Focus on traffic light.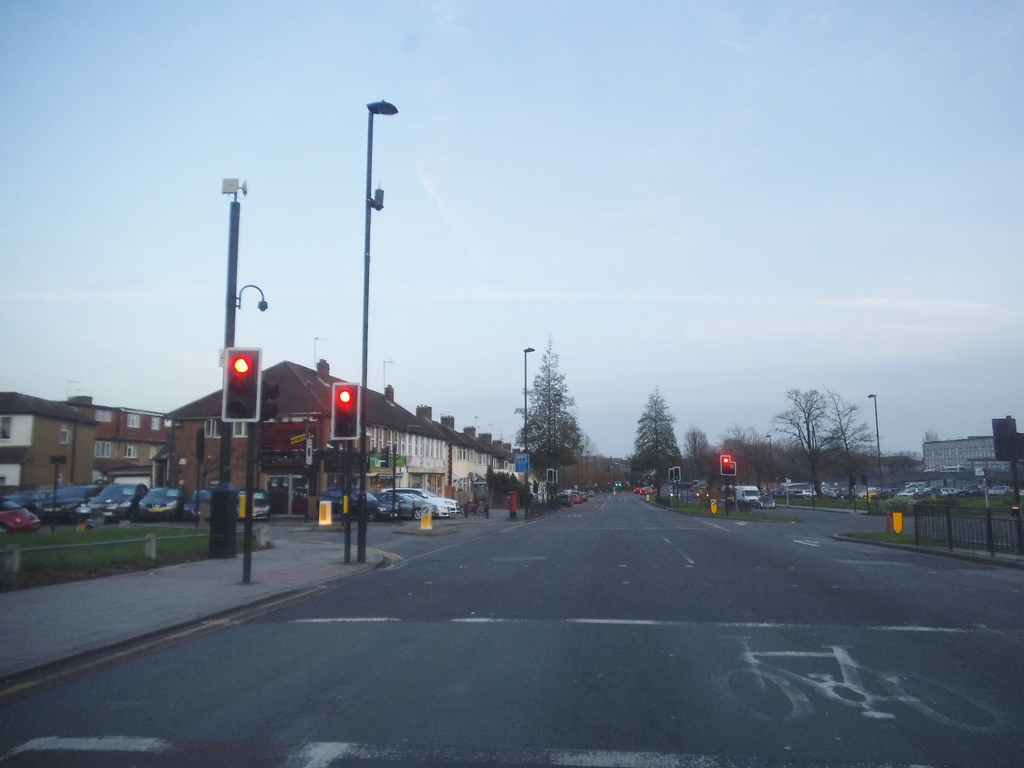
Focused at locate(721, 456, 737, 476).
